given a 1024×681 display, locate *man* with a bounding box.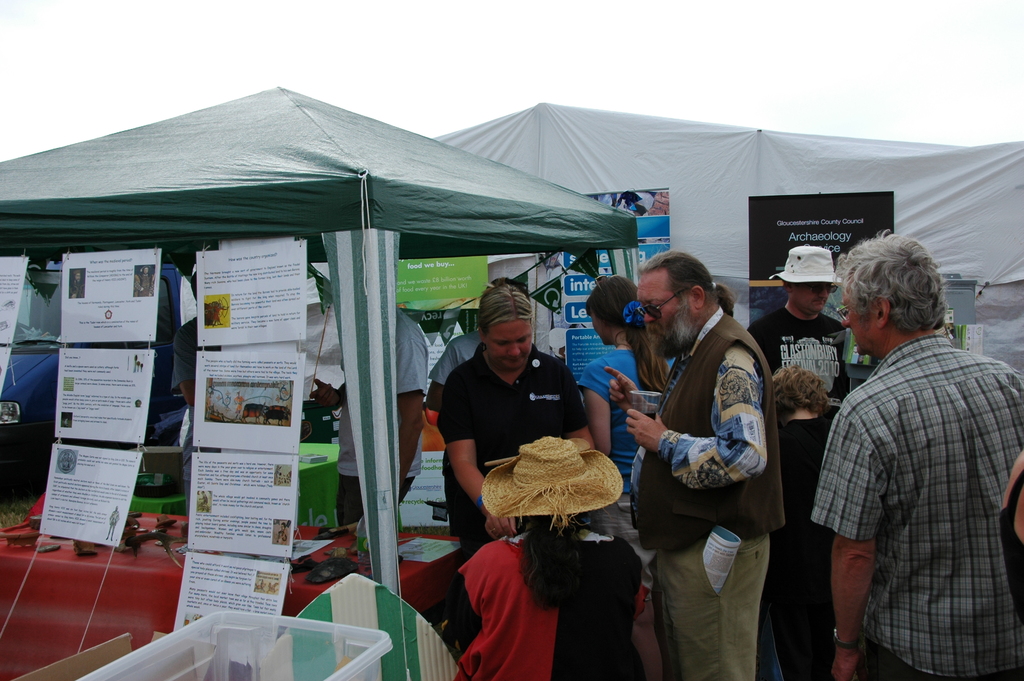
Located: detection(71, 268, 84, 299).
